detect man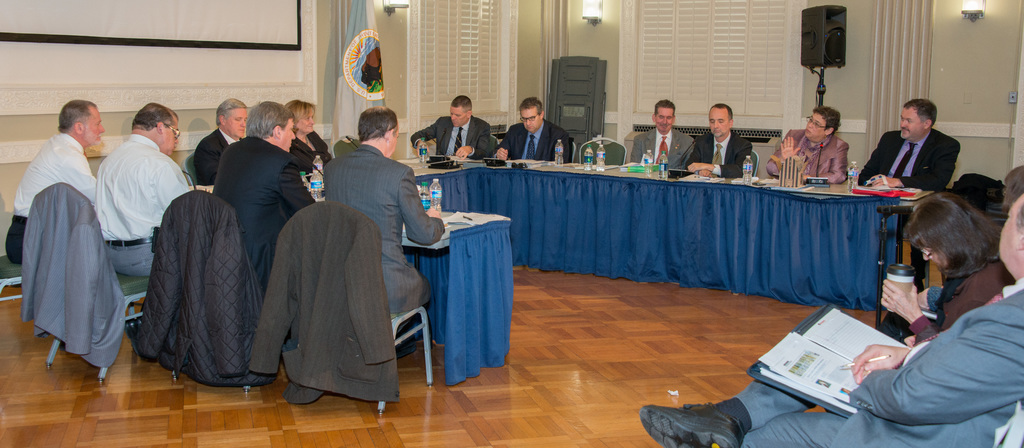
{"left": 678, "top": 104, "right": 750, "bottom": 175}
